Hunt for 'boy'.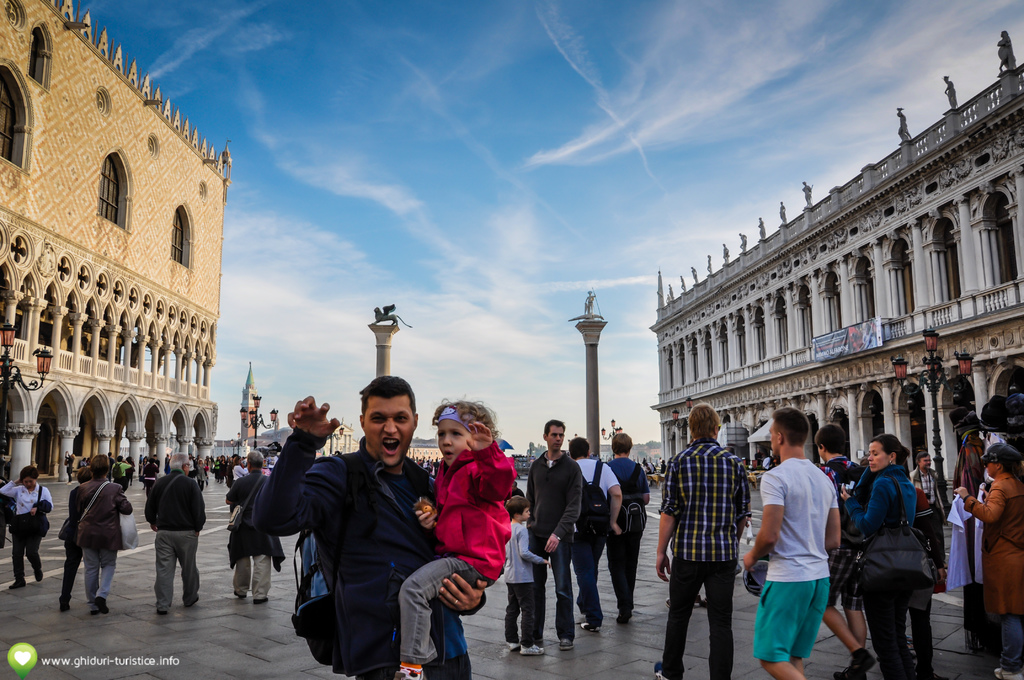
Hunted down at 823/424/860/677.
